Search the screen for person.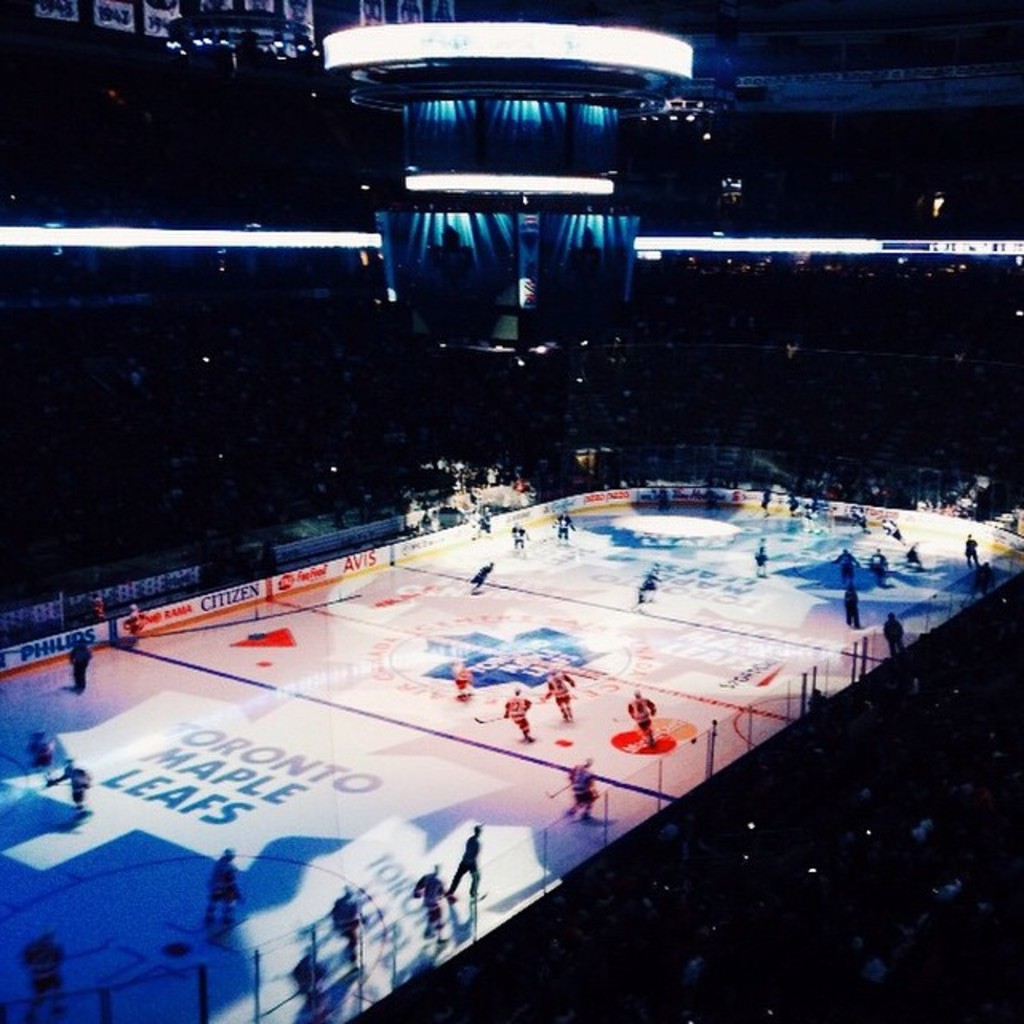
Found at 634/562/662/598.
